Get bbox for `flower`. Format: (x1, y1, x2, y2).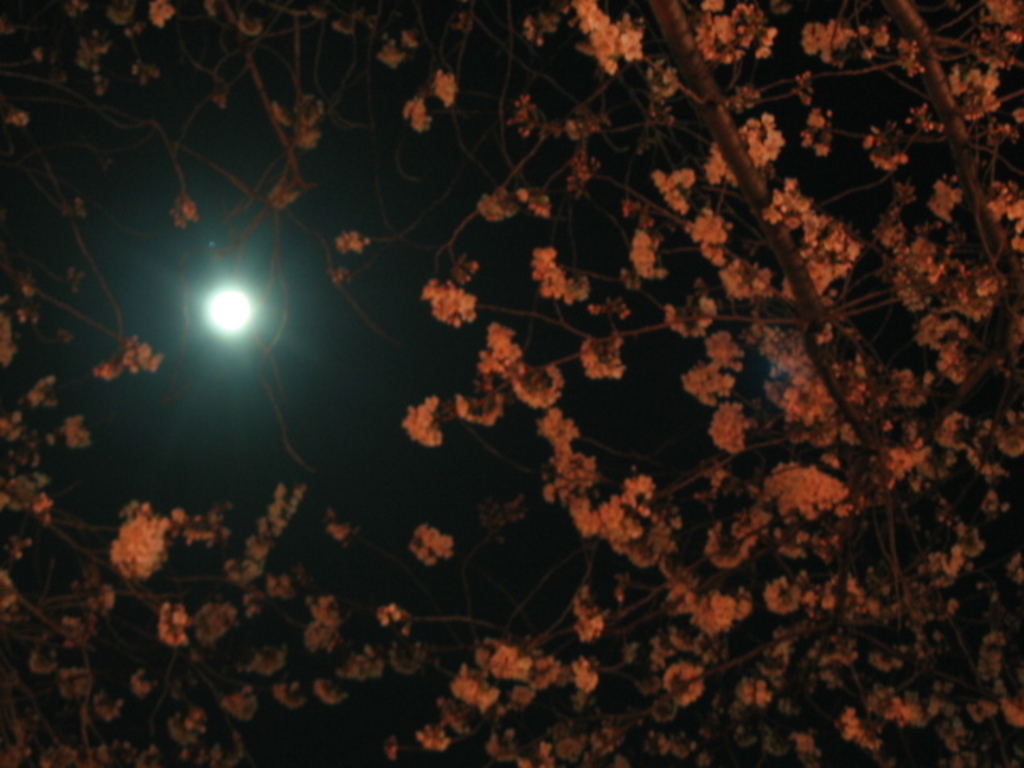
(771, 626, 819, 675).
